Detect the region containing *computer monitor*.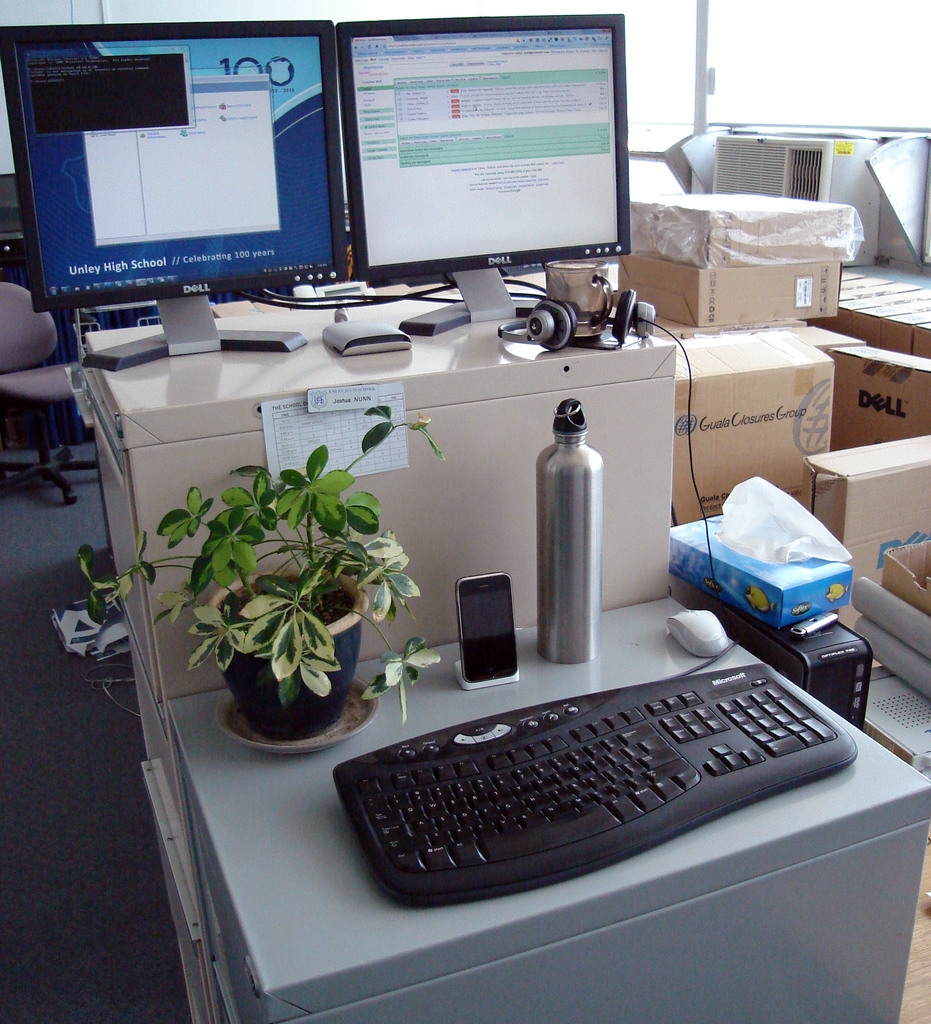
<region>310, 20, 645, 364</region>.
